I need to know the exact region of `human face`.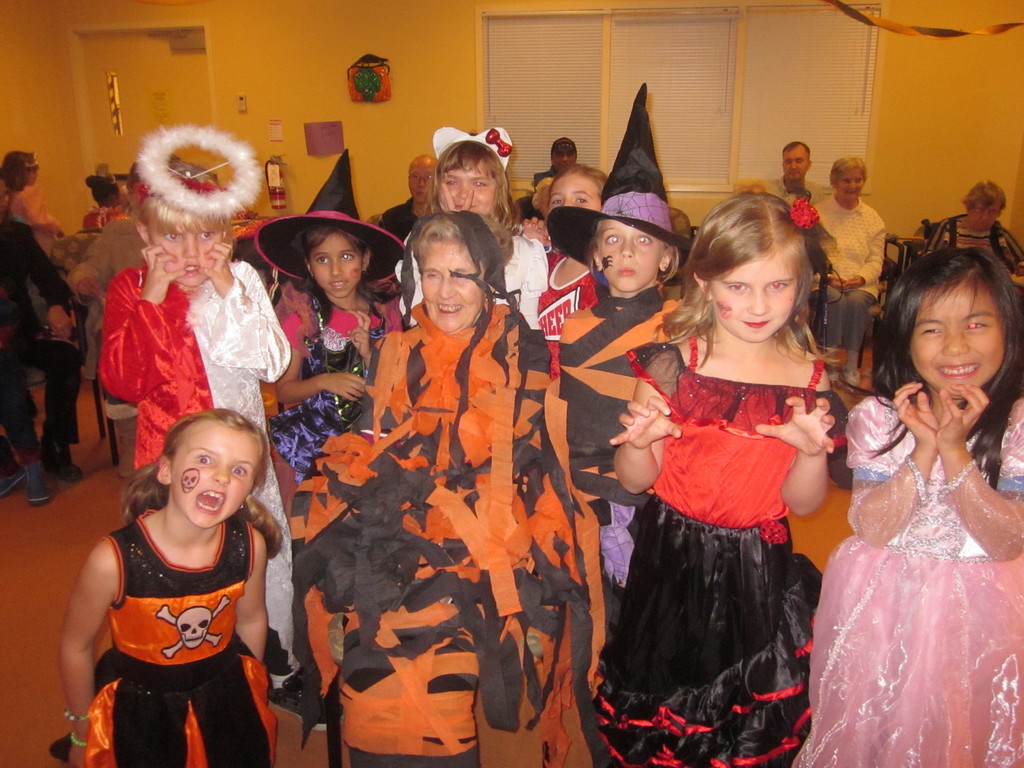
Region: detection(115, 191, 120, 209).
